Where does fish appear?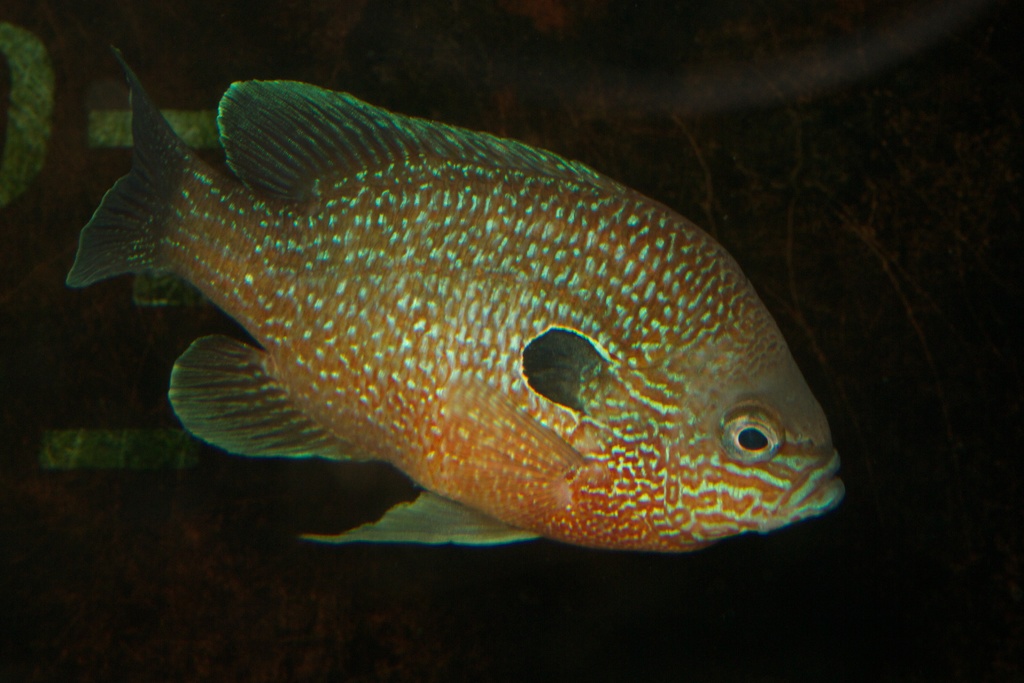
Appears at [64, 42, 847, 546].
